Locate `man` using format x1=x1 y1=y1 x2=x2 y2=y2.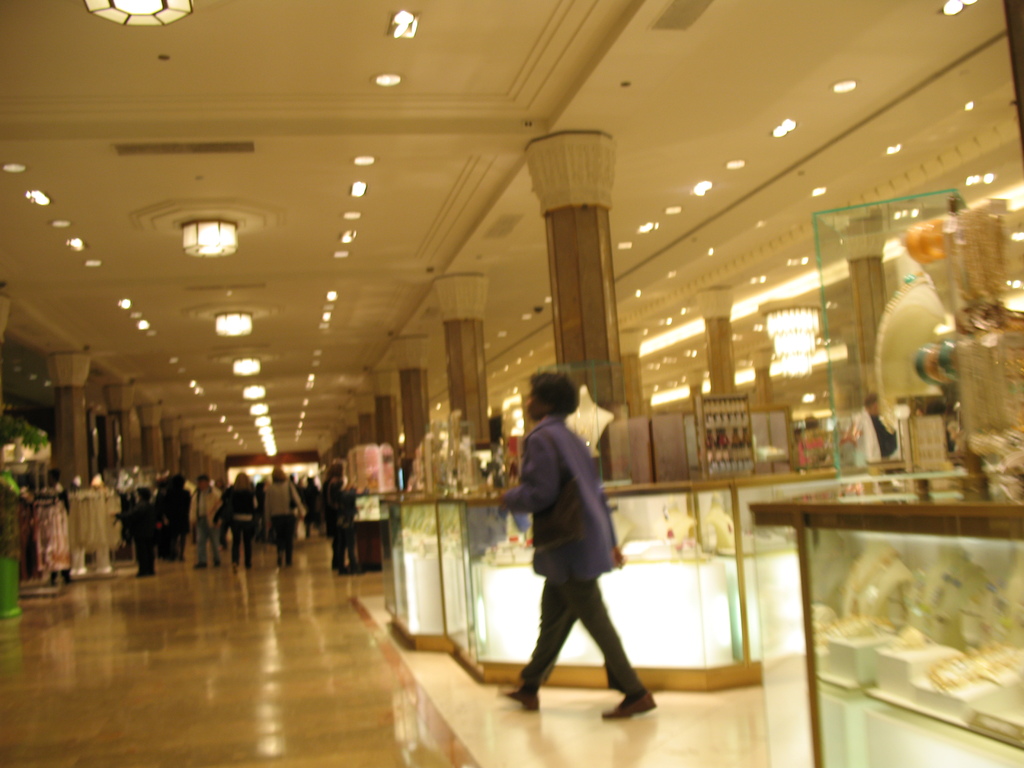
x1=847 y1=390 x2=907 y2=465.
